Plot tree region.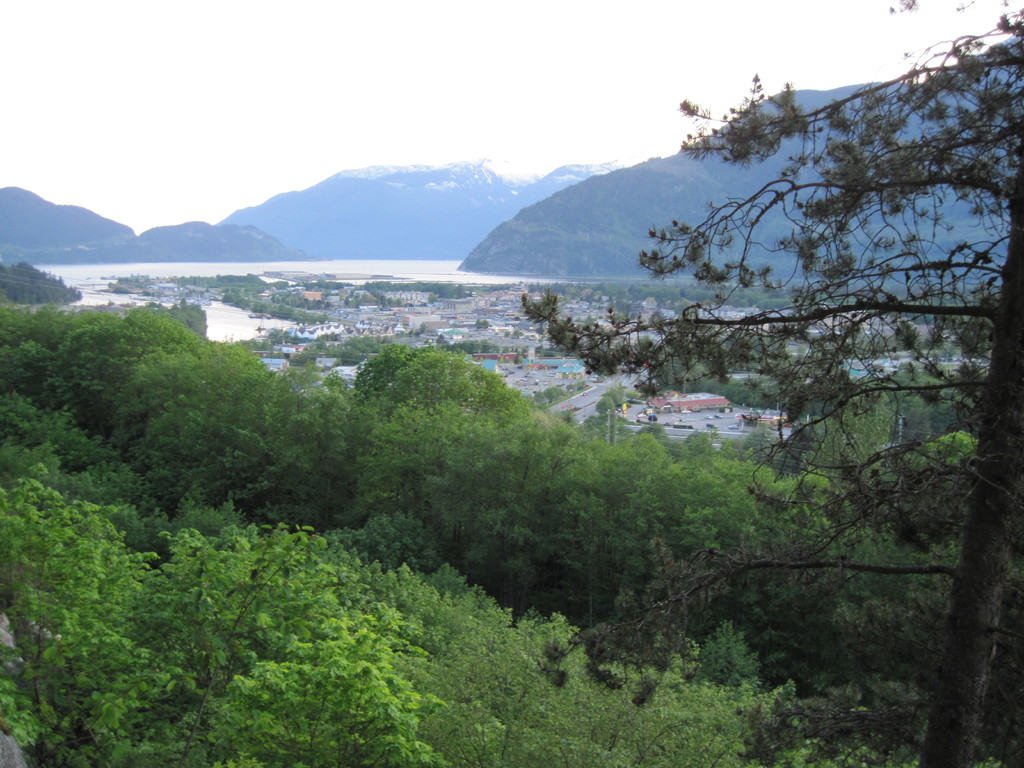
Plotted at detection(518, 0, 1023, 767).
